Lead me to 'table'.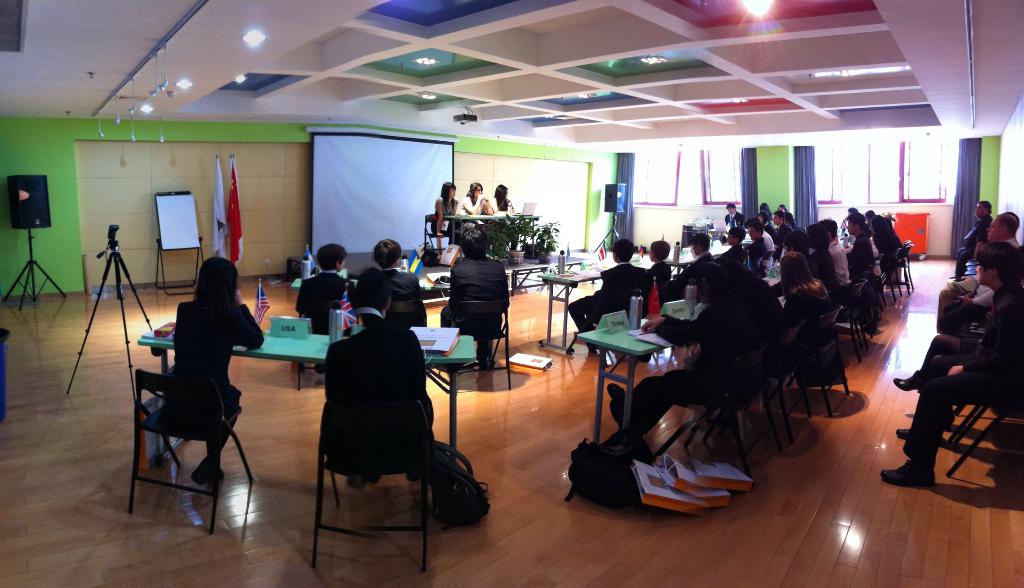
Lead to detection(138, 325, 476, 472).
